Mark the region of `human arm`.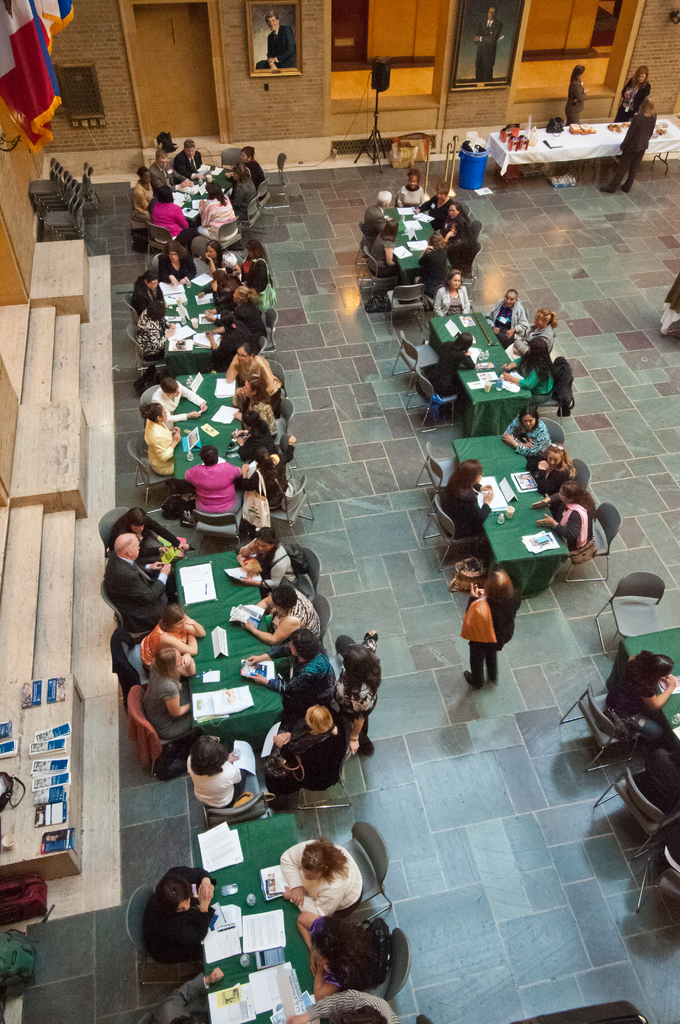
Region: box=[439, 218, 455, 246].
